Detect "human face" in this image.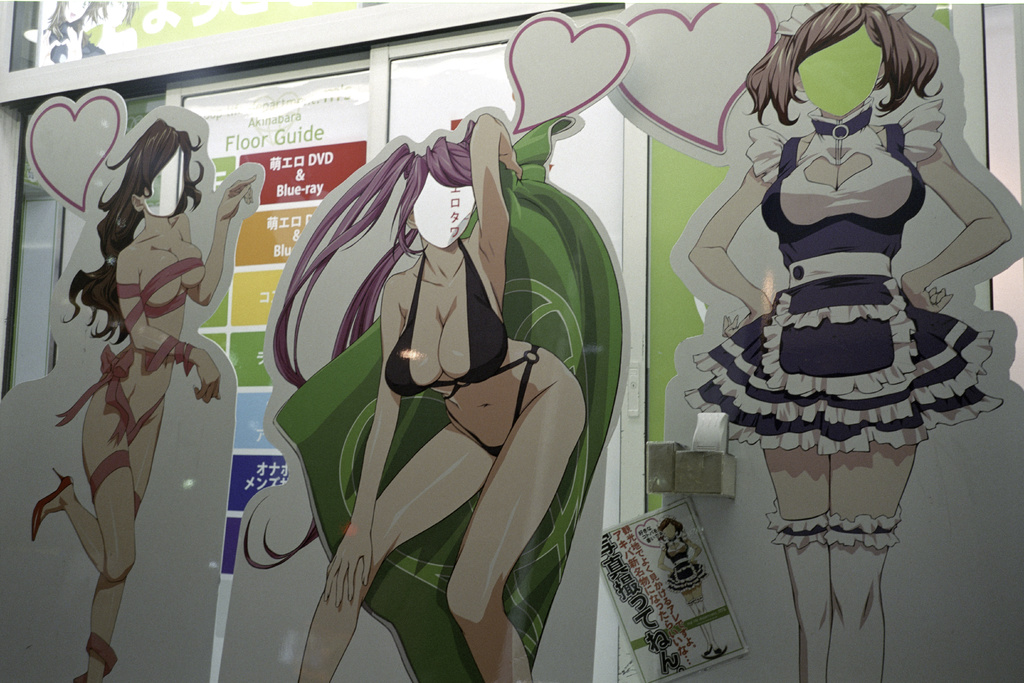
Detection: [left=141, top=145, right=186, bottom=218].
